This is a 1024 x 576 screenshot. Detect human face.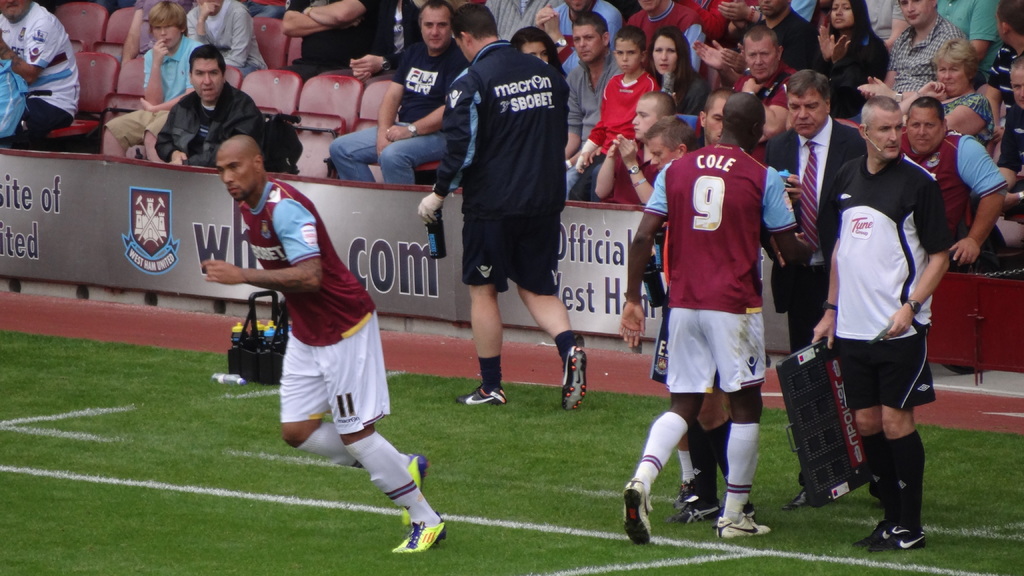
897 0 934 28.
